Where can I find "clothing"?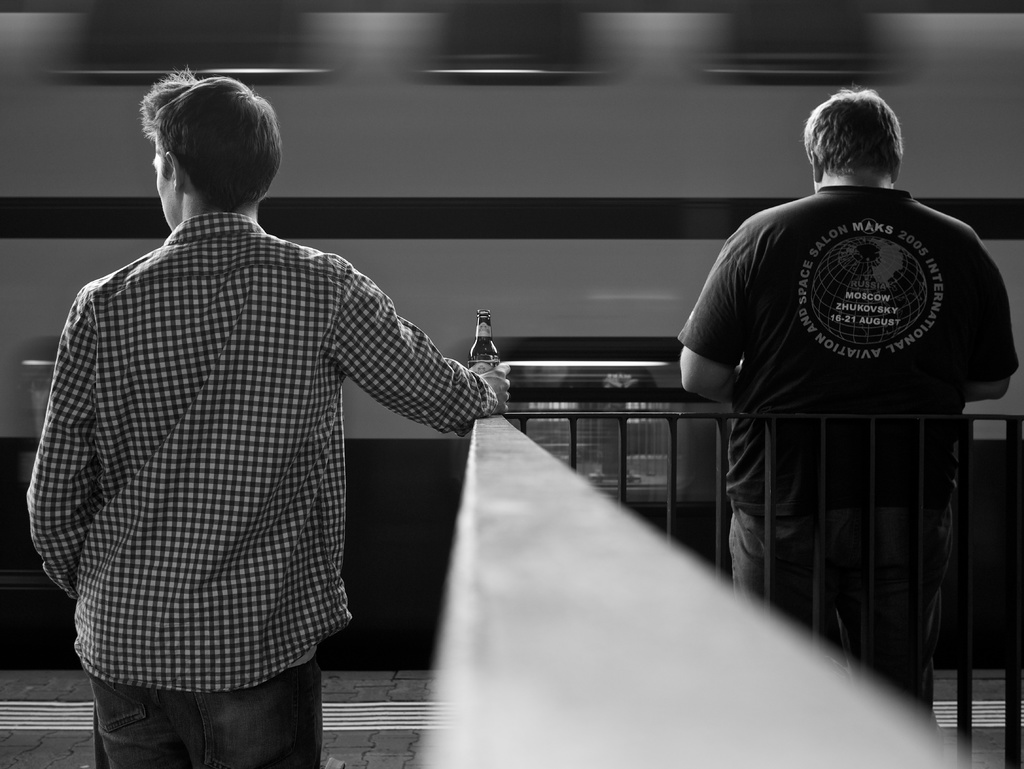
You can find it at 676,183,1021,518.
